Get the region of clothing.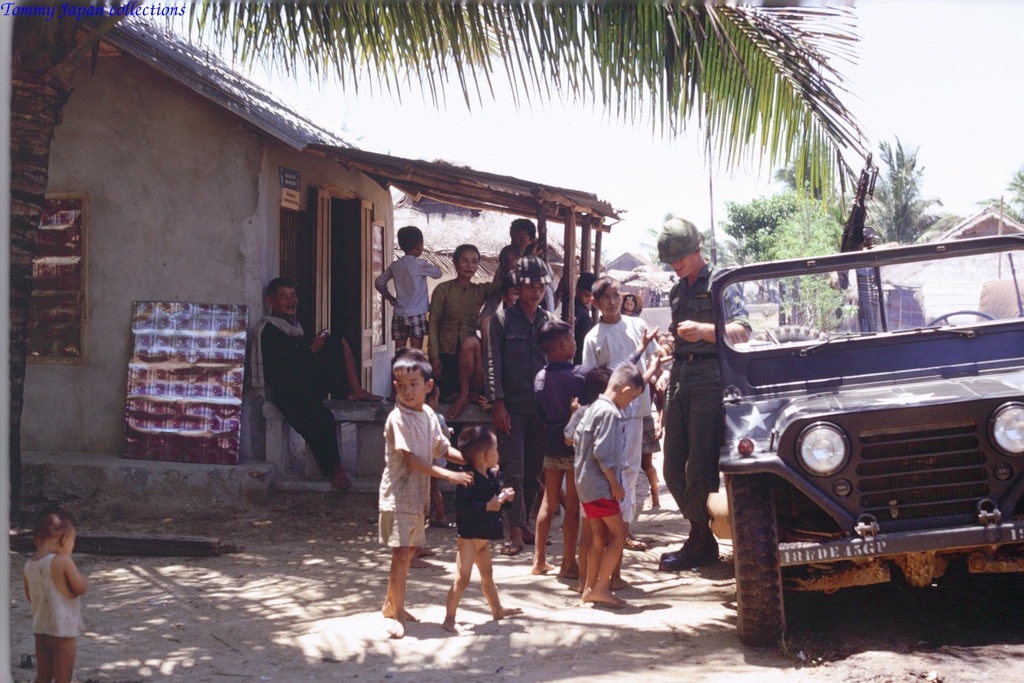
box(532, 357, 590, 473).
